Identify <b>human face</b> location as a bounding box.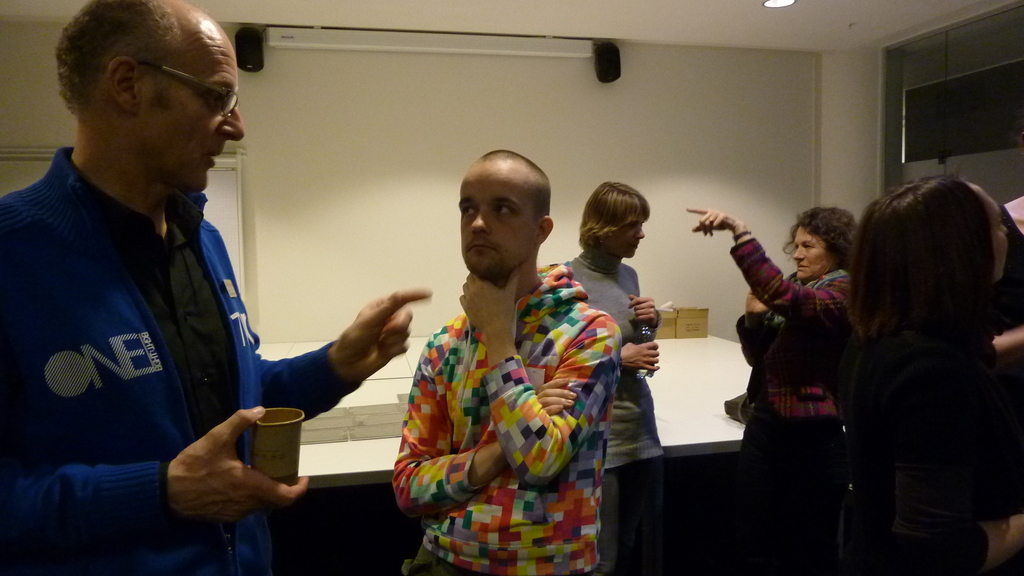
bbox(794, 223, 831, 280).
